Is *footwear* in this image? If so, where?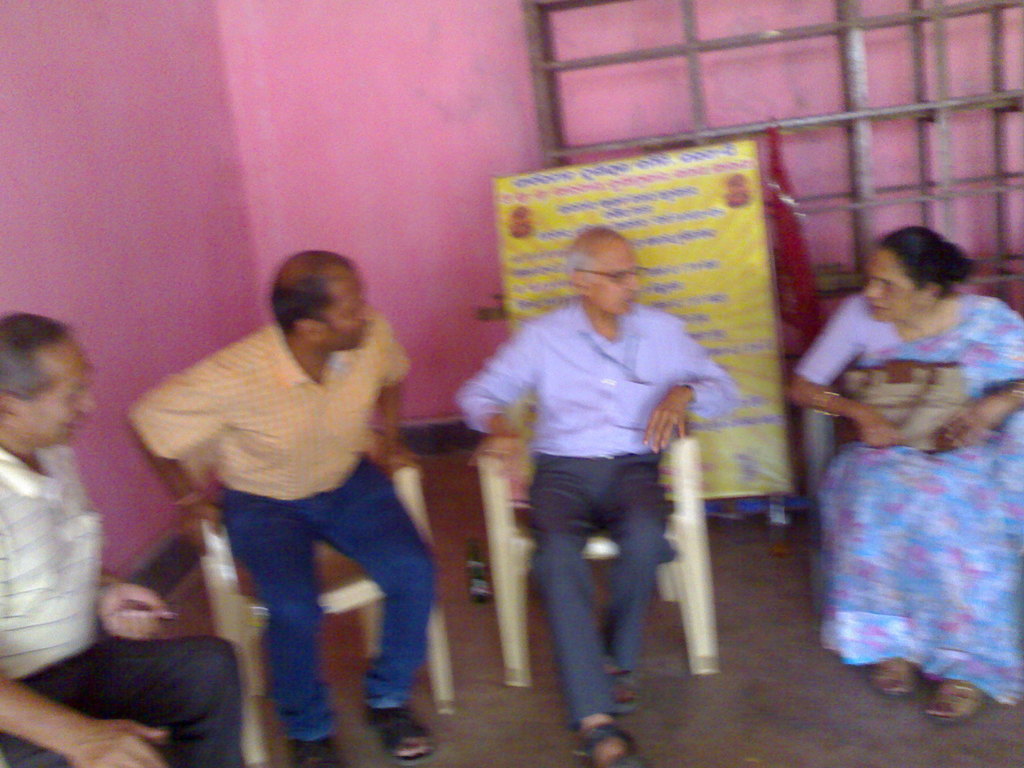
Yes, at (928,685,978,723).
